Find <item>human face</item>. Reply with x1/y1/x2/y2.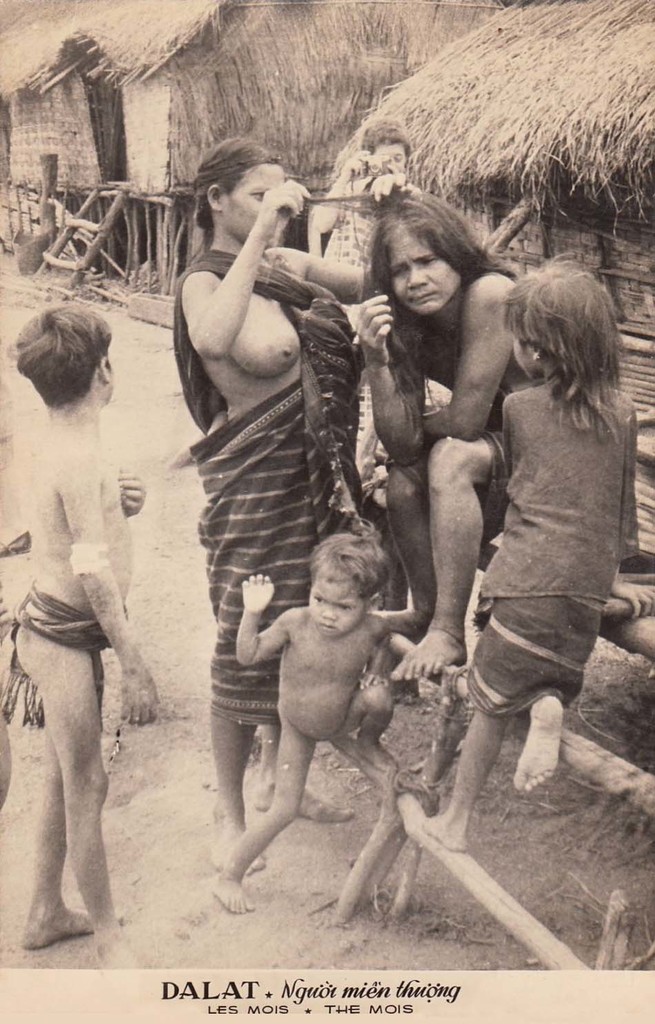
227/159/278/247.
